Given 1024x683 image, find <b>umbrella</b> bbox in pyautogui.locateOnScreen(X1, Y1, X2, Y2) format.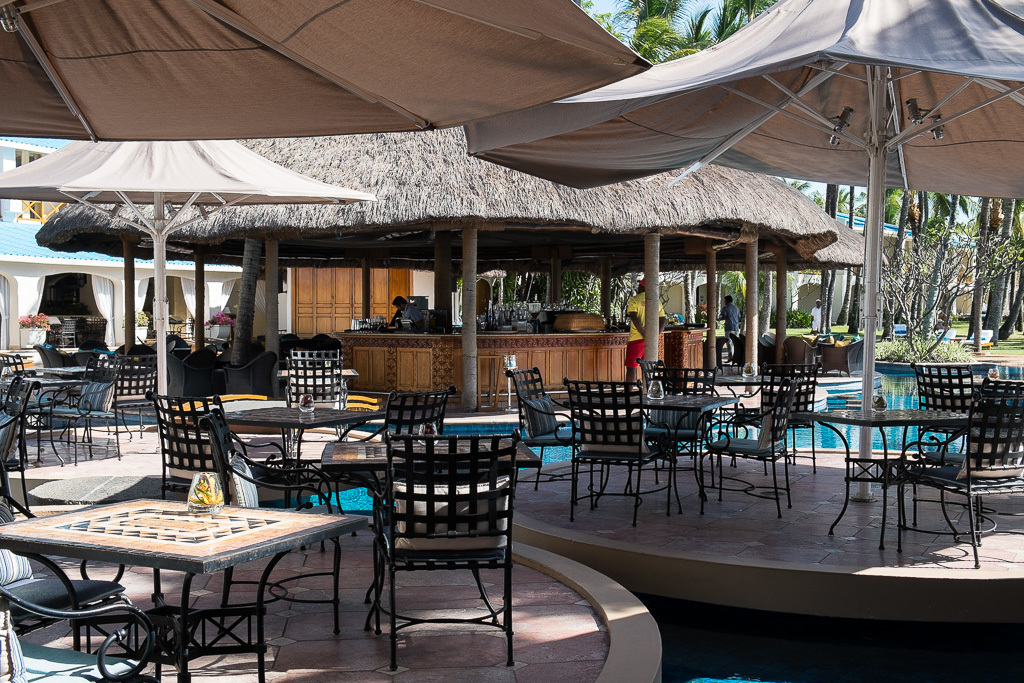
pyautogui.locateOnScreen(0, 143, 377, 473).
